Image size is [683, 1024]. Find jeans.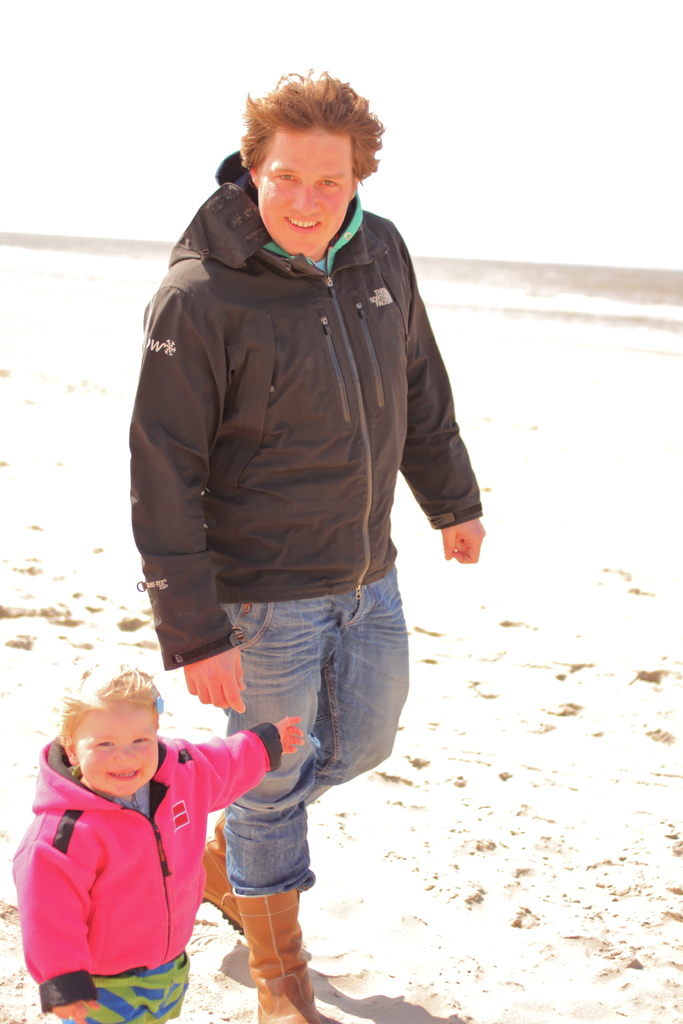
crop(232, 596, 408, 839).
